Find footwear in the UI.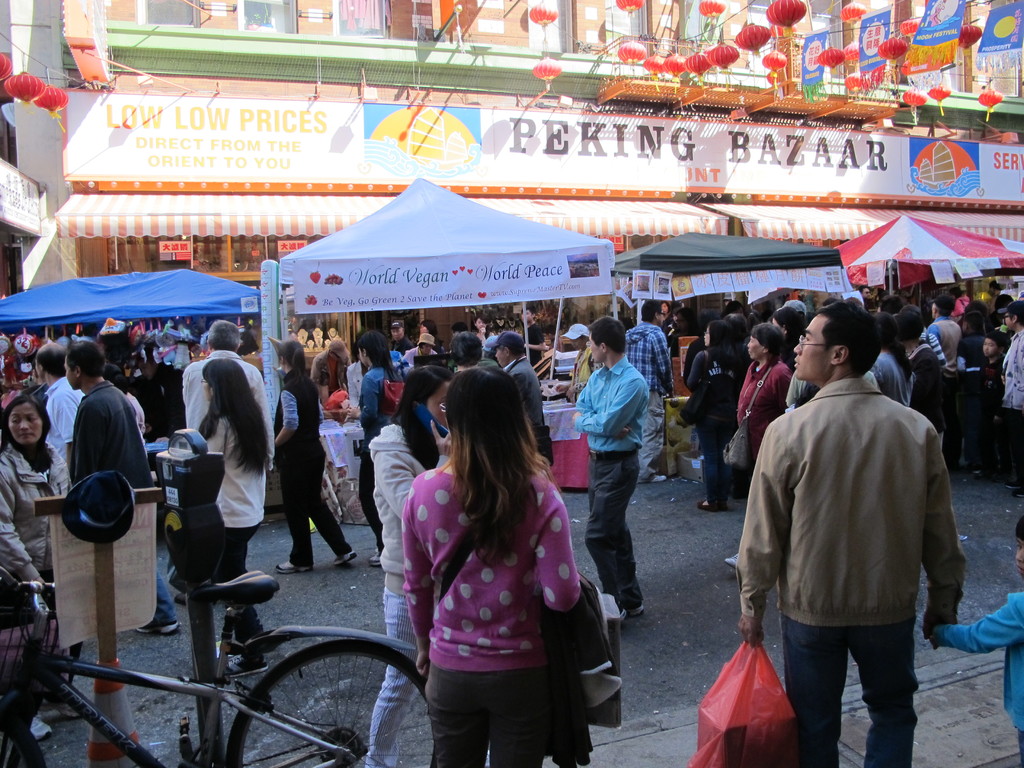
UI element at pyautogui.locateOnScreen(136, 621, 180, 634).
